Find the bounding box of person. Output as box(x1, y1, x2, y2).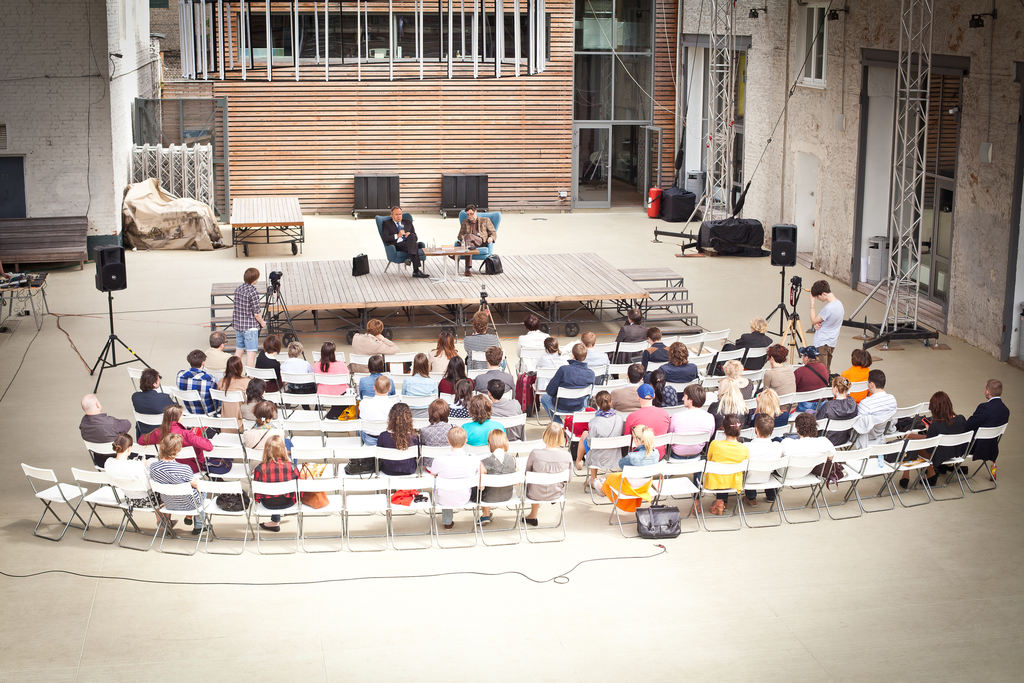
box(243, 395, 302, 469).
